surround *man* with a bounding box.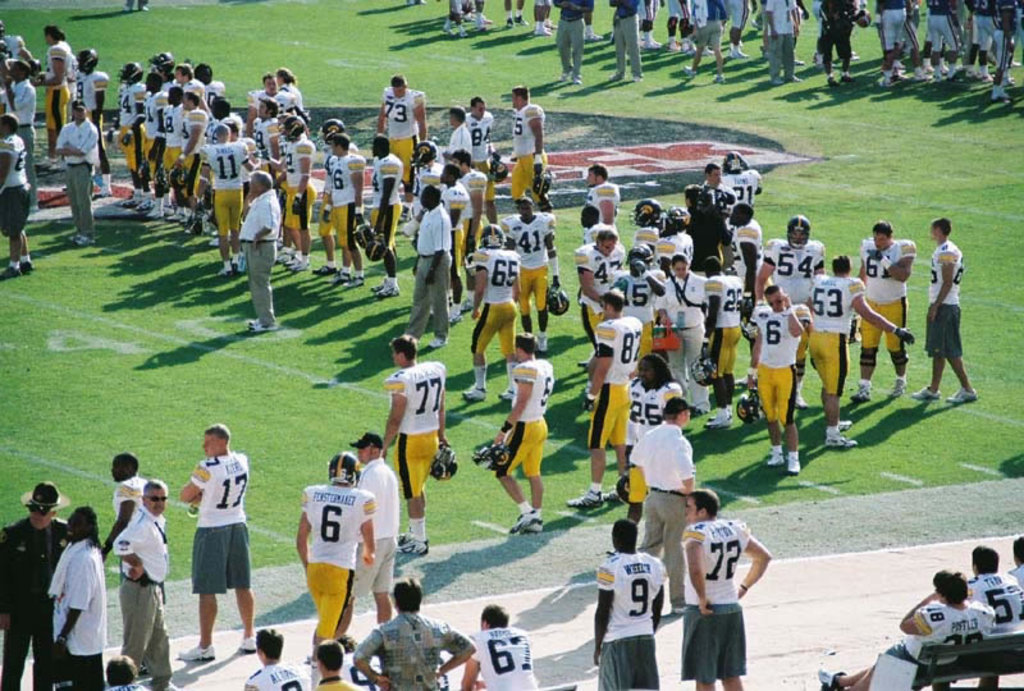
{"x1": 556, "y1": 0, "x2": 590, "y2": 91}.
